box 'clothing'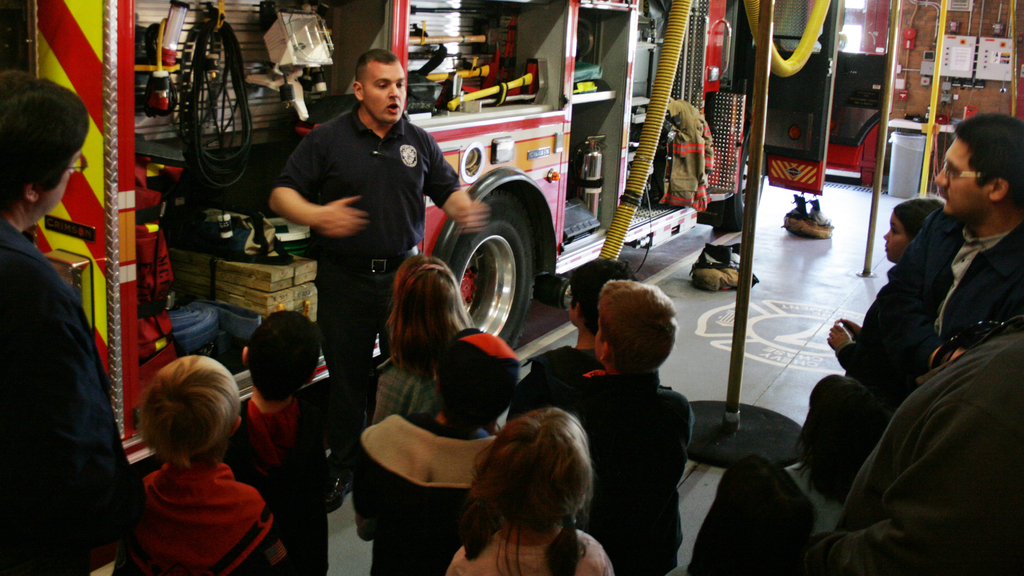
crop(545, 371, 699, 575)
